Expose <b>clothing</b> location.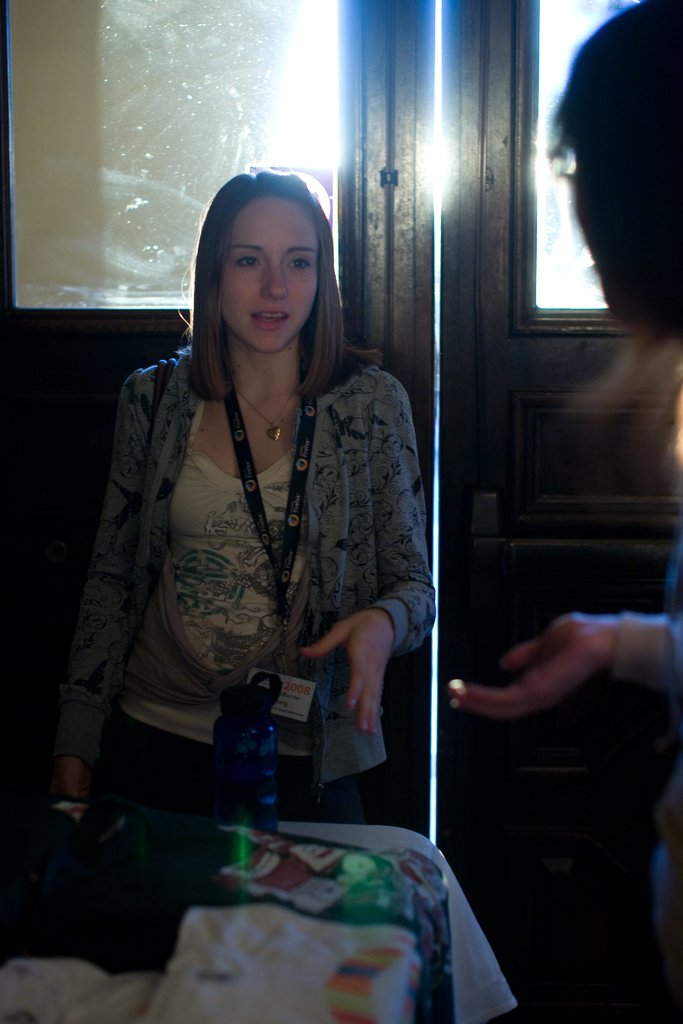
Exposed at <bbox>62, 319, 445, 819</bbox>.
